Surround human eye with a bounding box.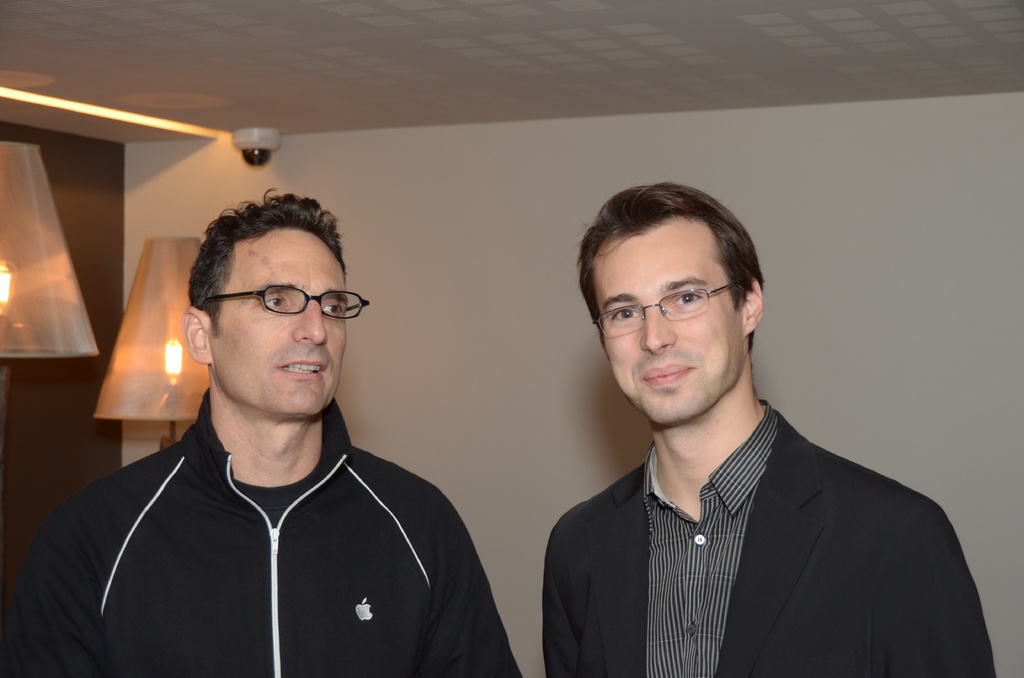
x1=668 y1=280 x2=714 y2=311.
